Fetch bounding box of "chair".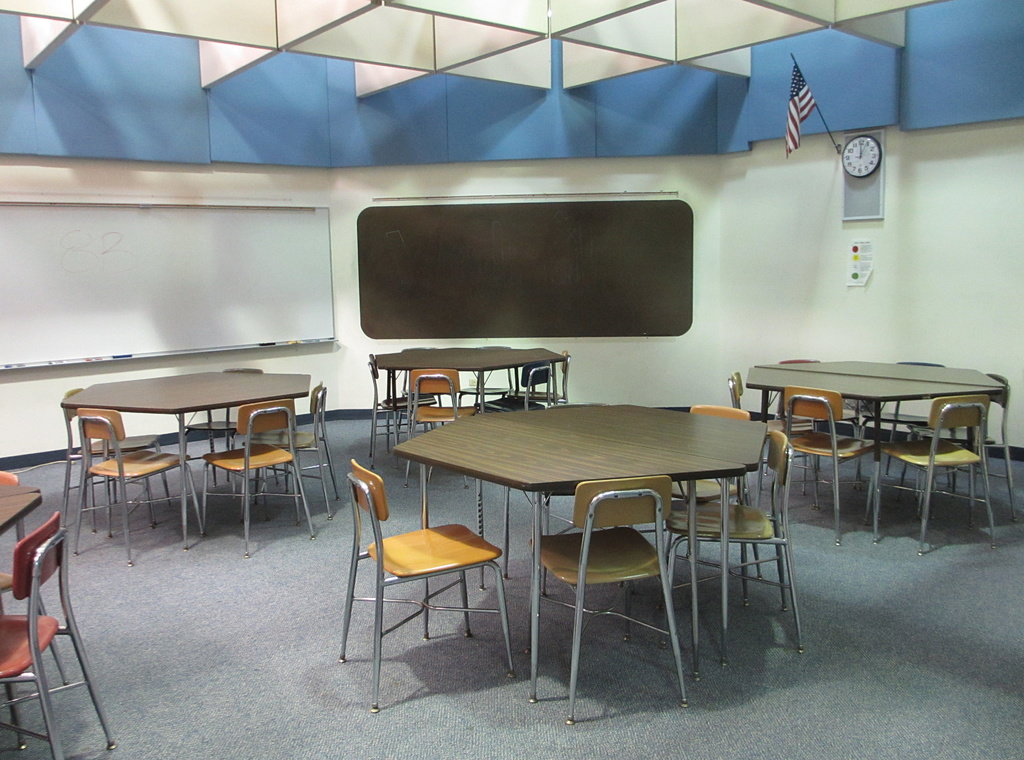
Bbox: (253, 382, 344, 522).
